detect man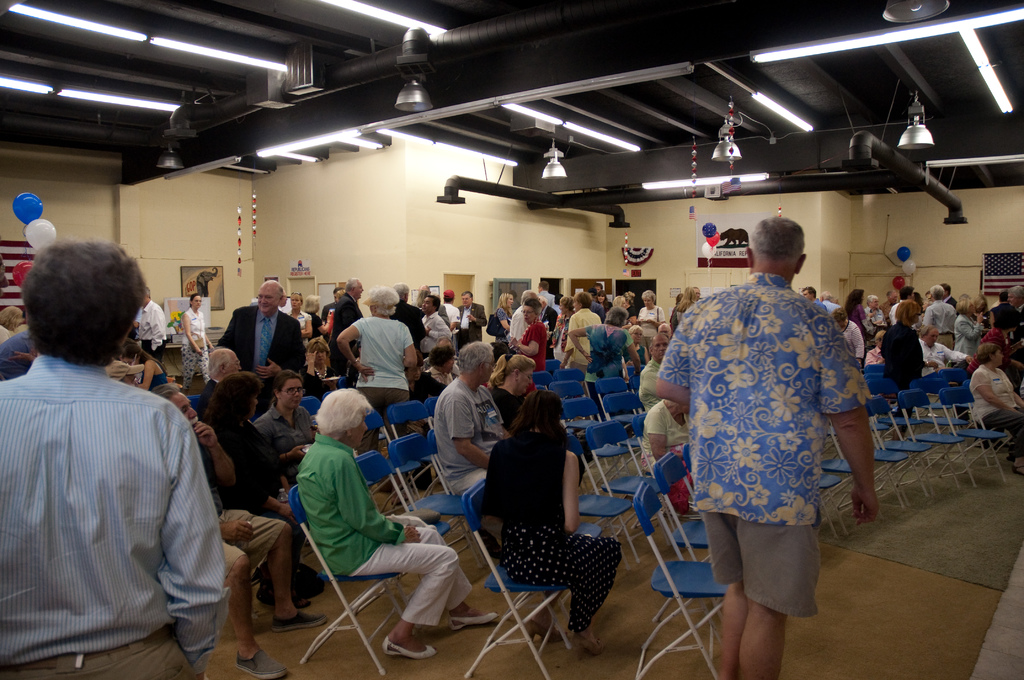
(221, 275, 308, 399)
